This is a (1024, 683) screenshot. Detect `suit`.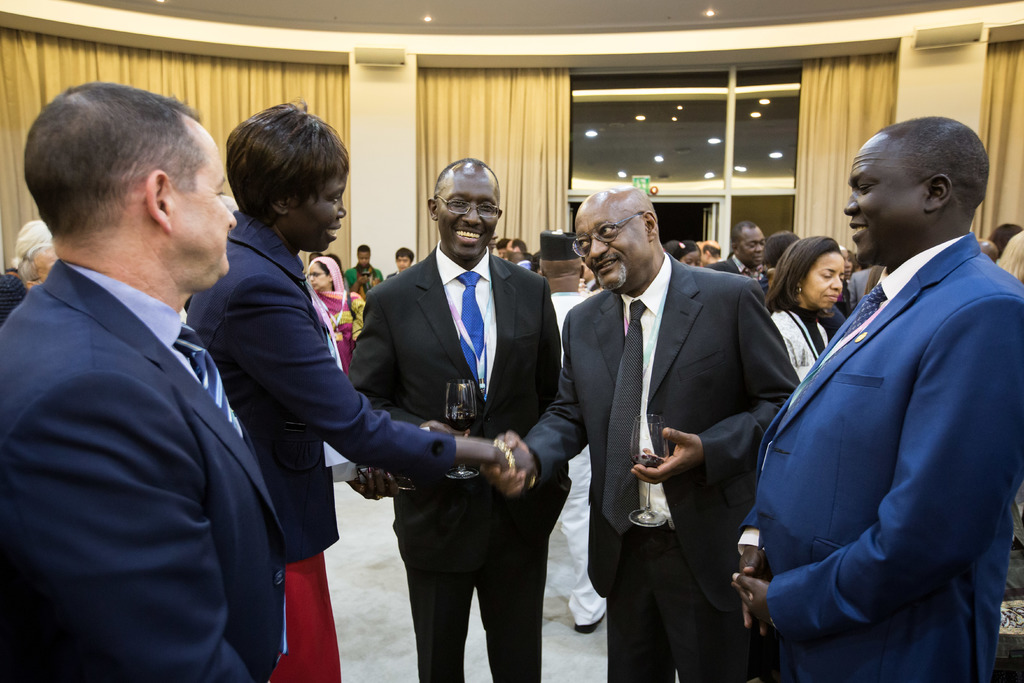
{"left": 707, "top": 251, "right": 785, "bottom": 276}.
